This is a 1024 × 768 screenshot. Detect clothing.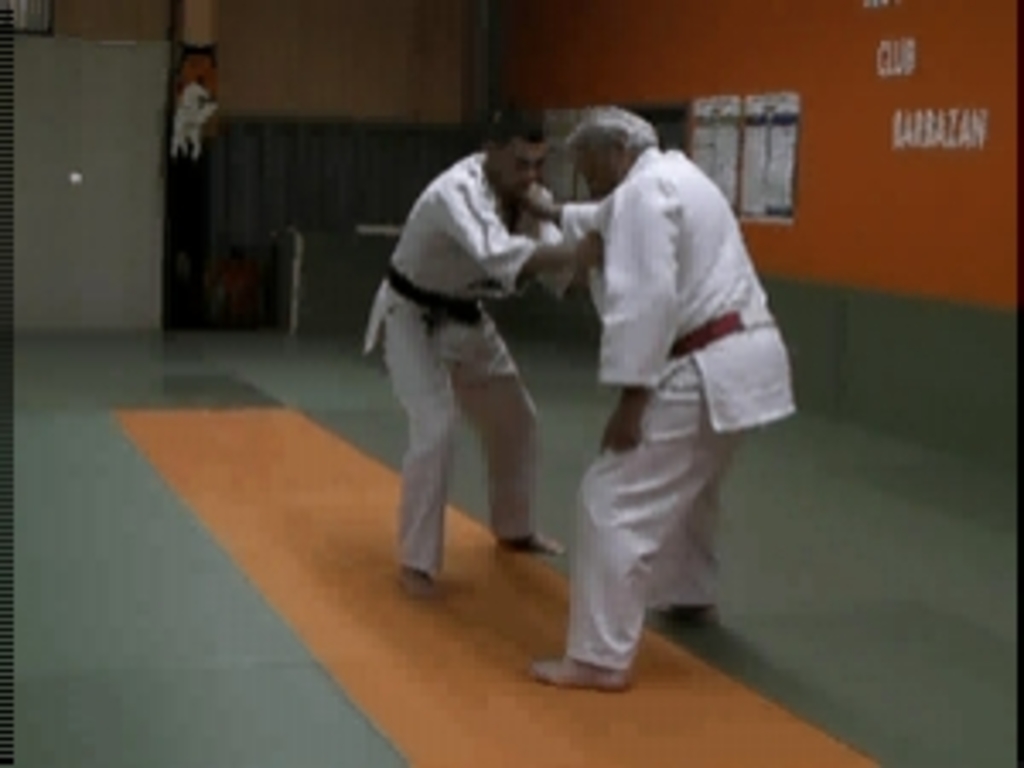
563/147/799/676.
